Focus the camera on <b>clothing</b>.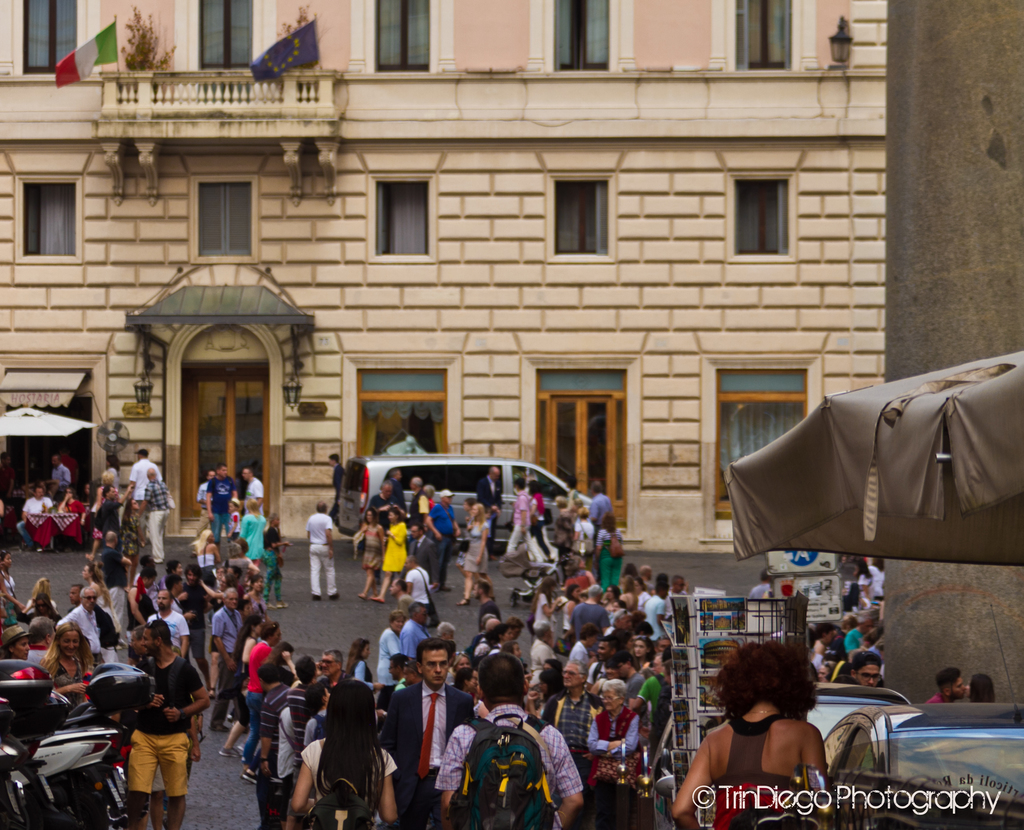
Focus region: bbox=[642, 665, 693, 716].
